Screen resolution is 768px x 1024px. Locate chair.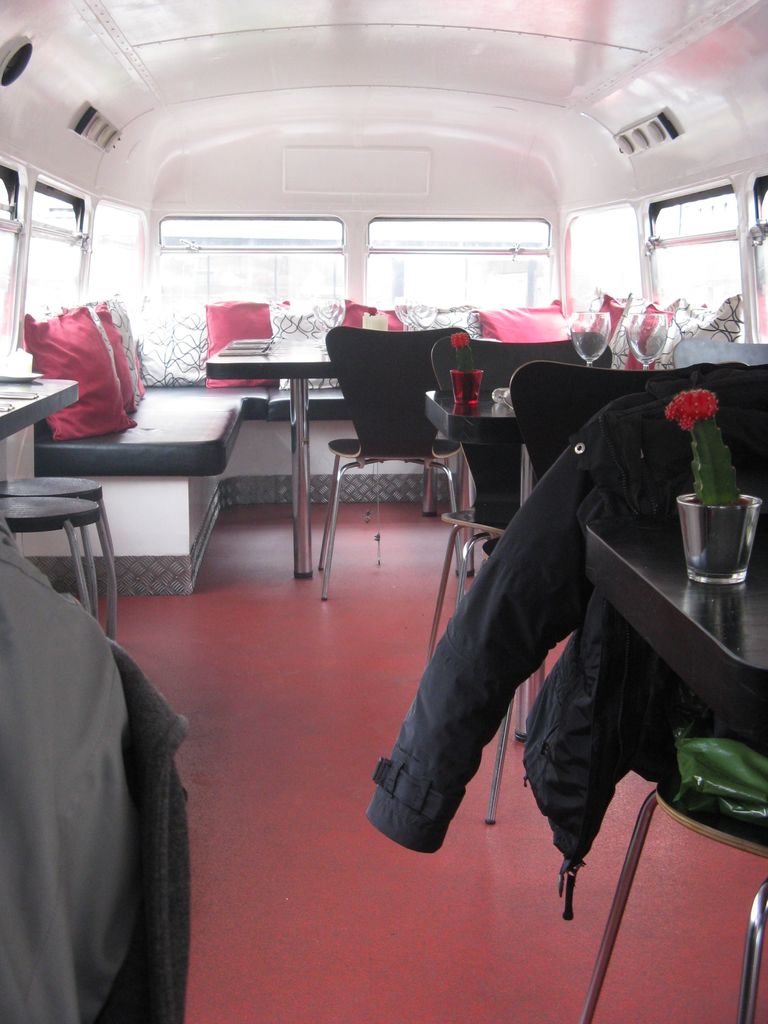
422:338:620:667.
